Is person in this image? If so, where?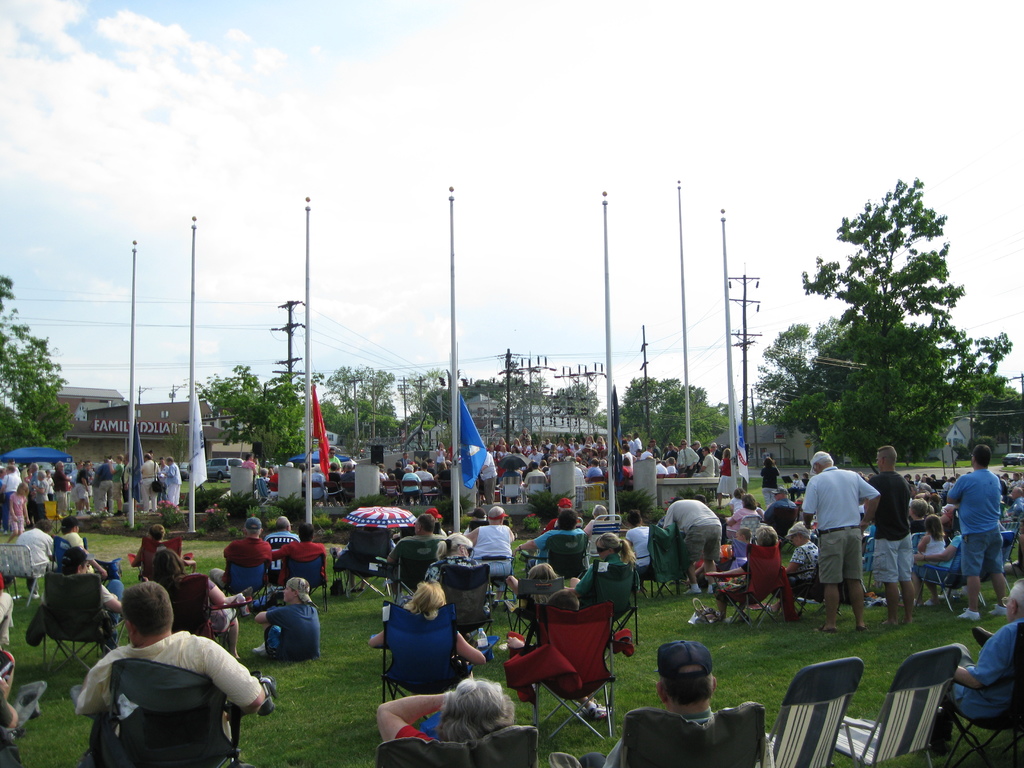
Yes, at 947,580,1018,736.
